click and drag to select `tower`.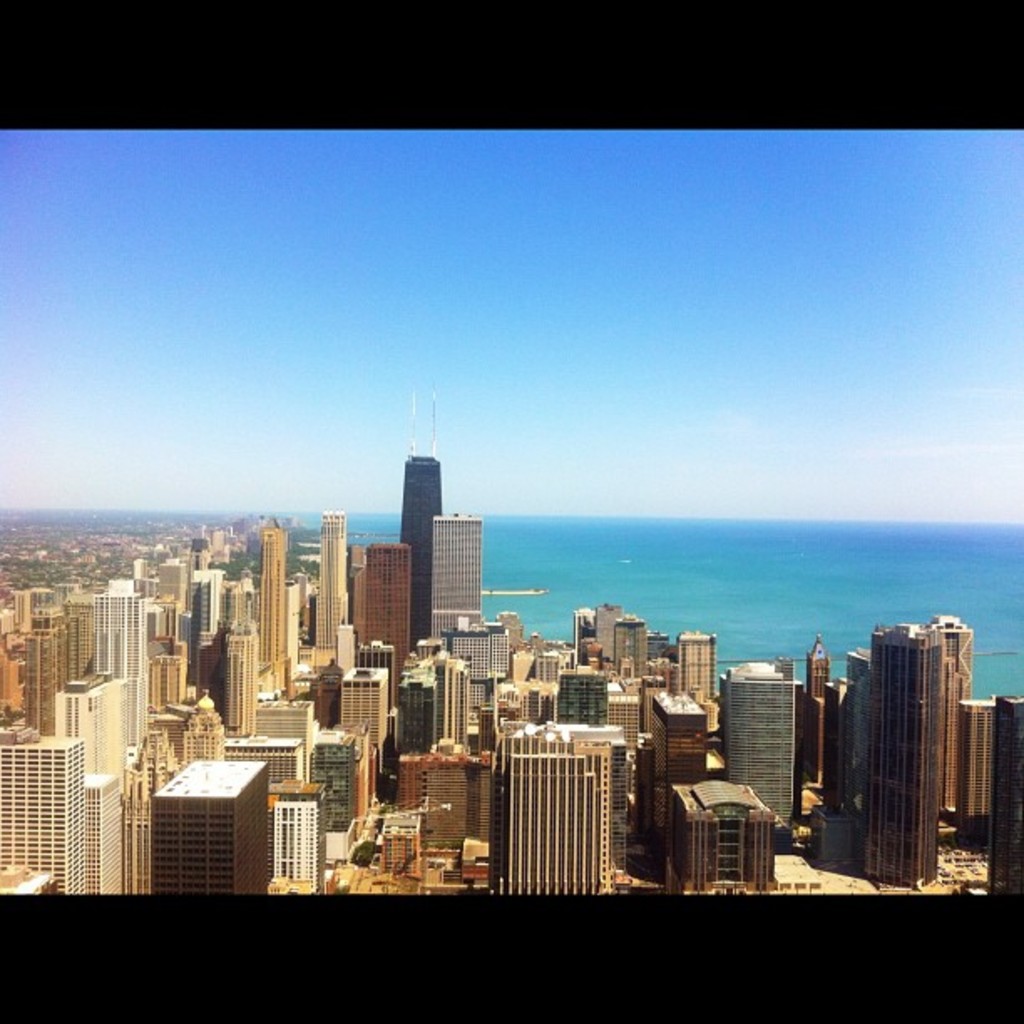
Selection: detection(433, 517, 480, 651).
